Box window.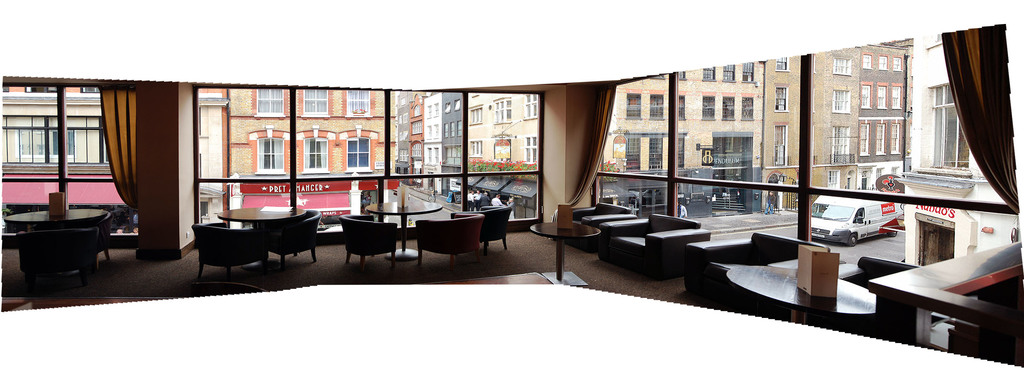
Rect(392, 166, 400, 172).
